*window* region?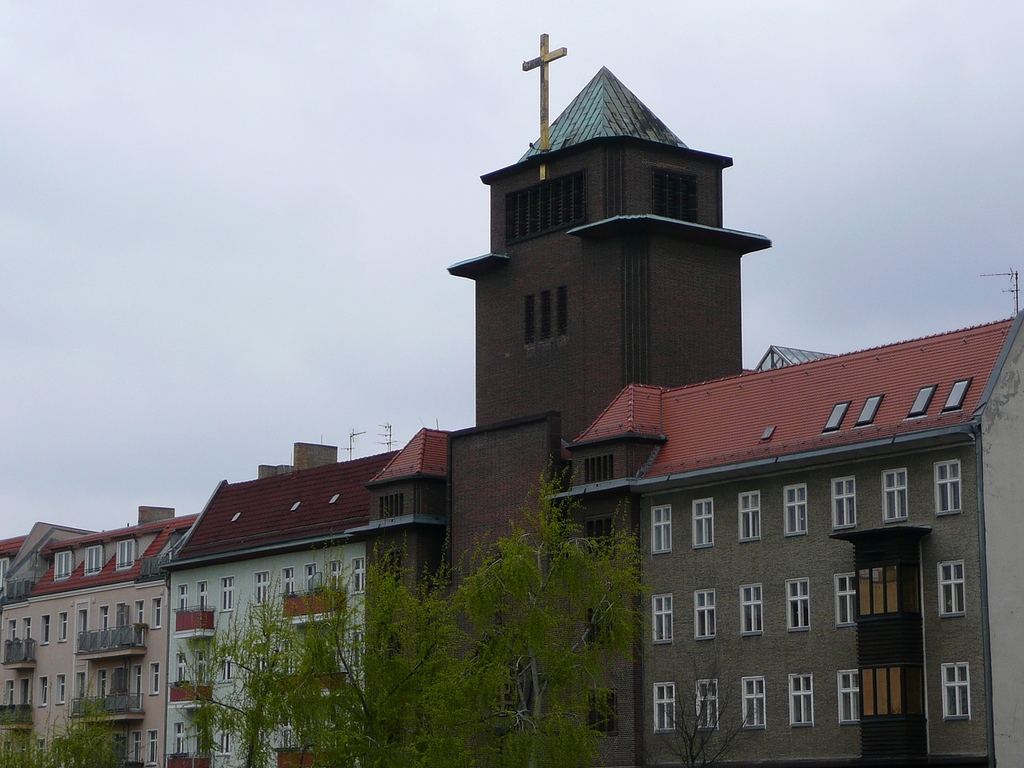
l=180, t=583, r=186, b=610
